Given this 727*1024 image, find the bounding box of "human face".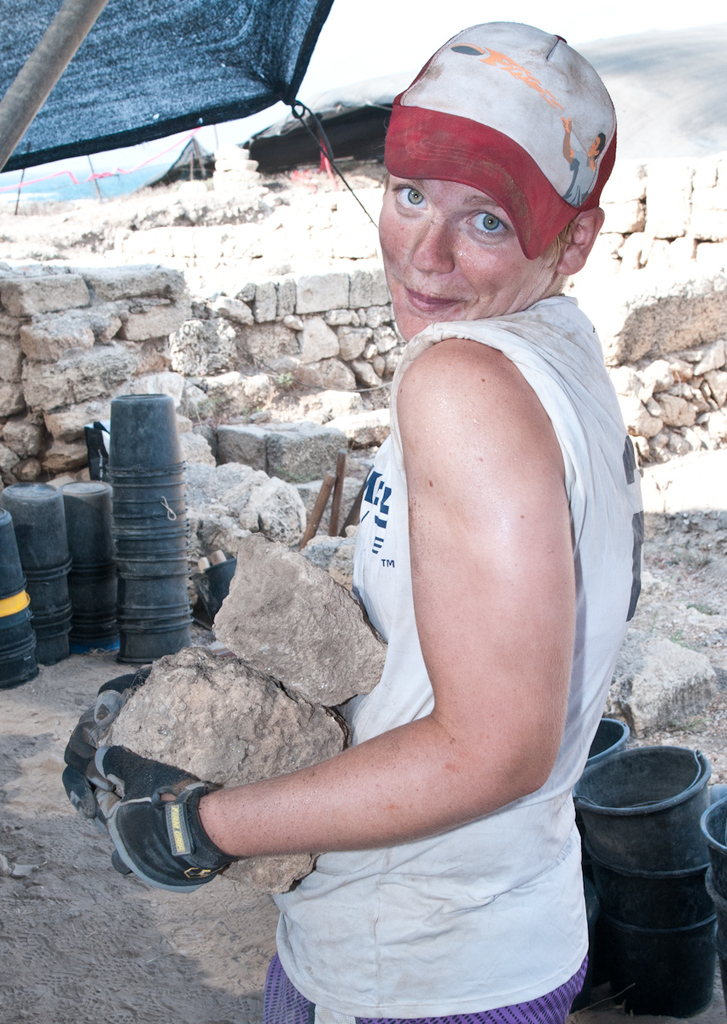
<bbox>378, 175, 567, 339</bbox>.
